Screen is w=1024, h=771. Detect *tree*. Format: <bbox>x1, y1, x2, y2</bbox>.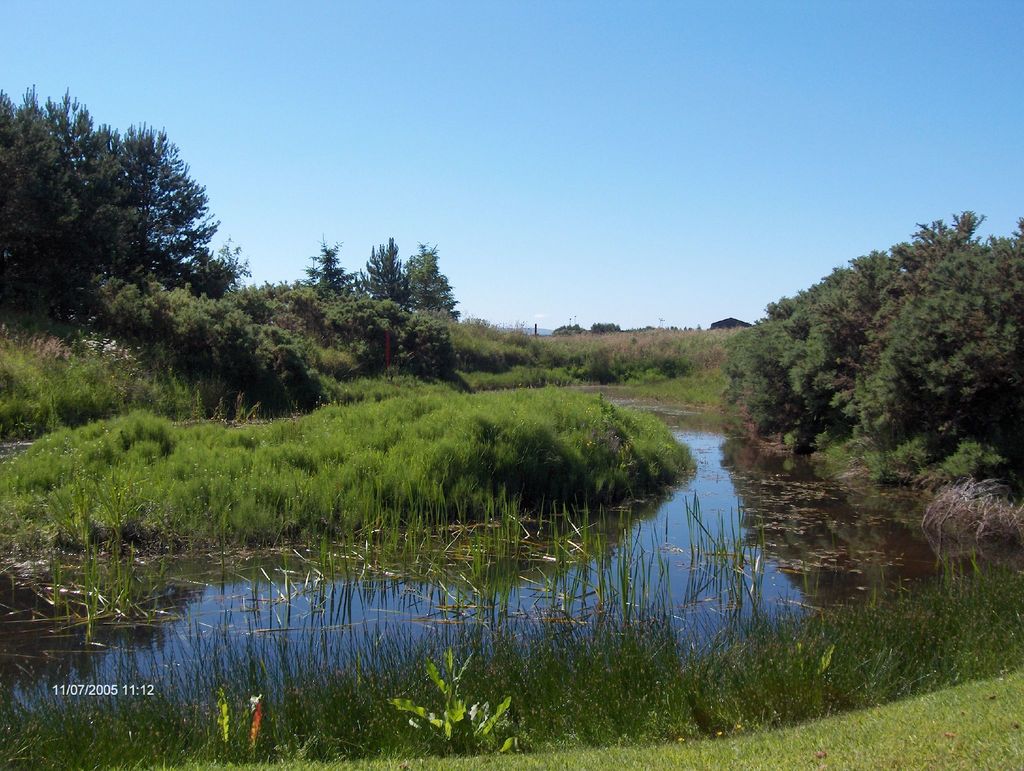
<bbox>410, 247, 461, 321</bbox>.
